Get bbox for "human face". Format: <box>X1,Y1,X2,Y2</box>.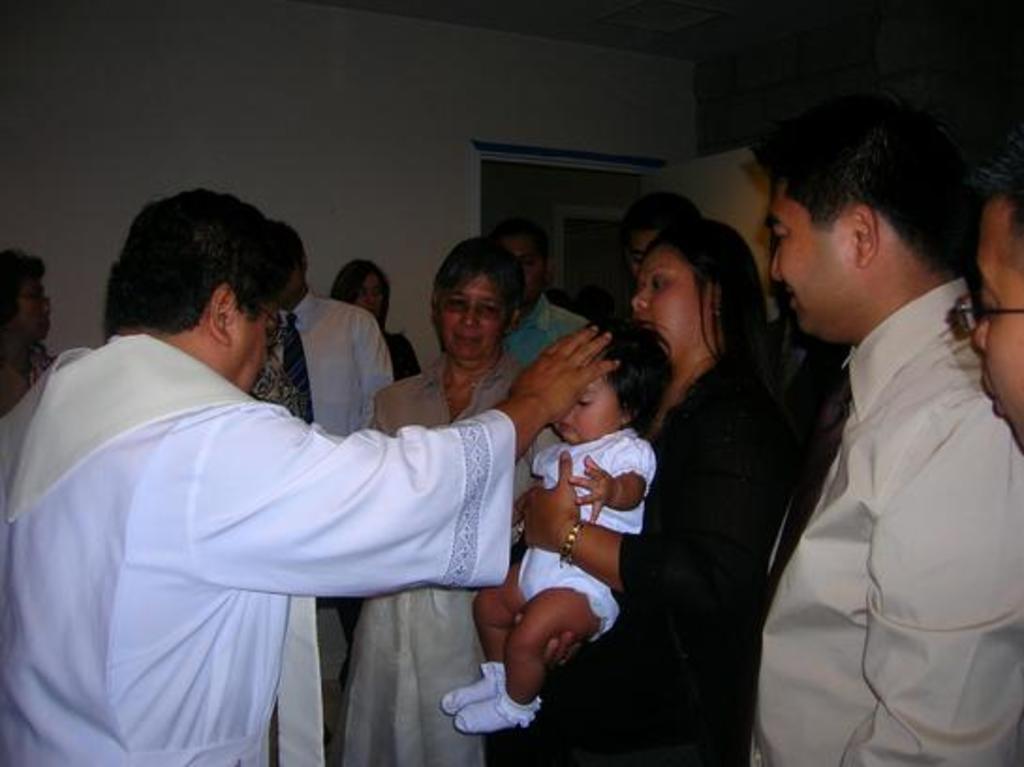
<box>628,248,716,359</box>.
